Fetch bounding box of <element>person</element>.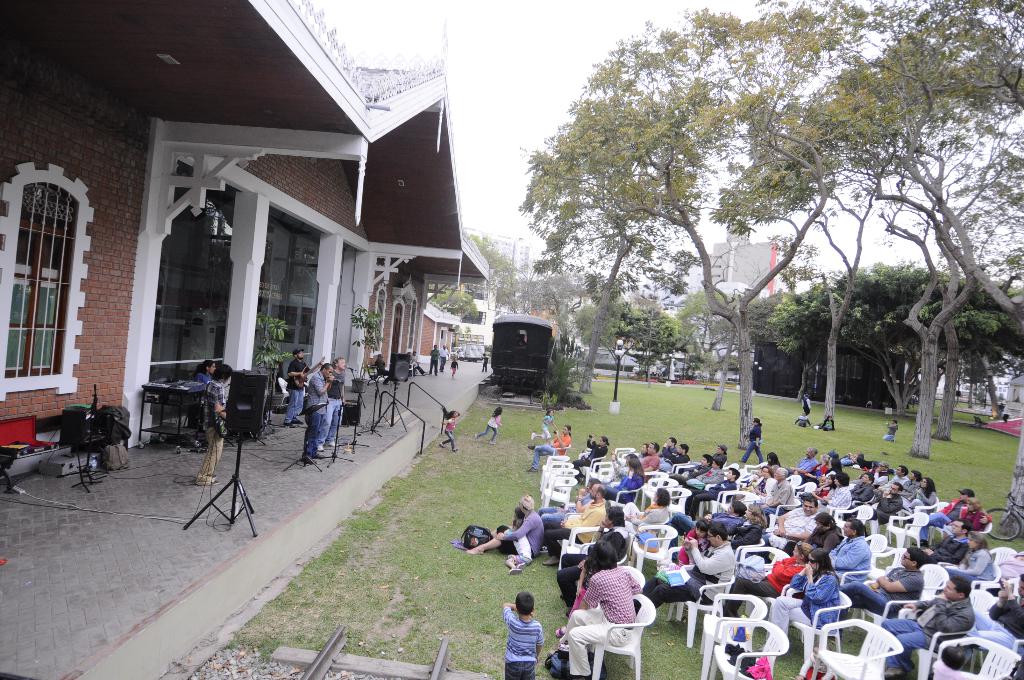
Bbox: {"left": 447, "top": 350, "right": 465, "bottom": 380}.
